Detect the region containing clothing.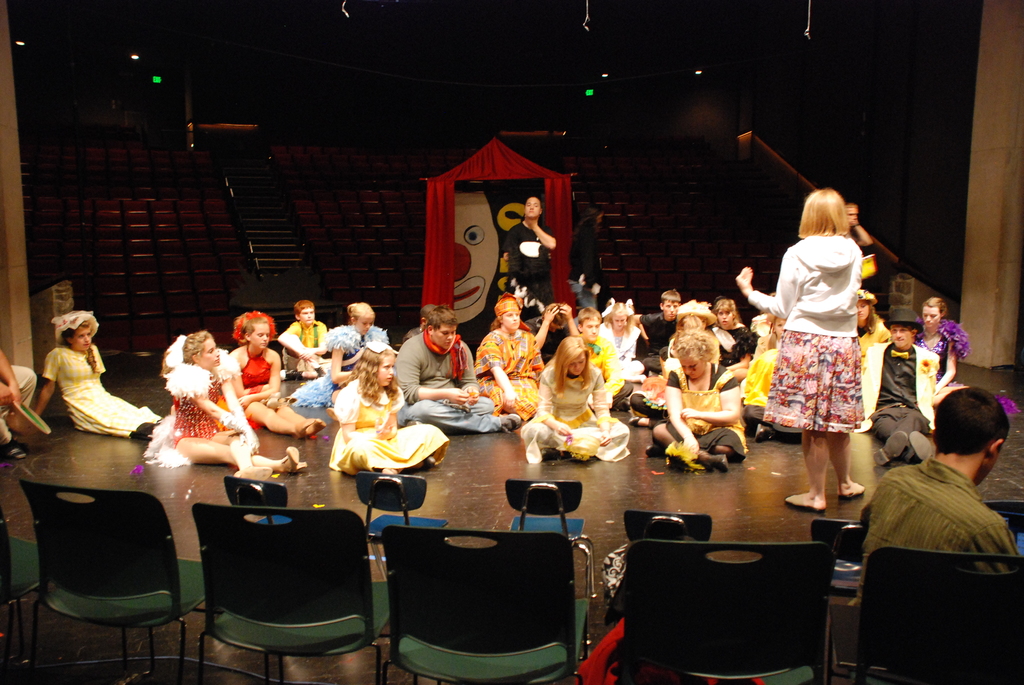
643:329:681:410.
